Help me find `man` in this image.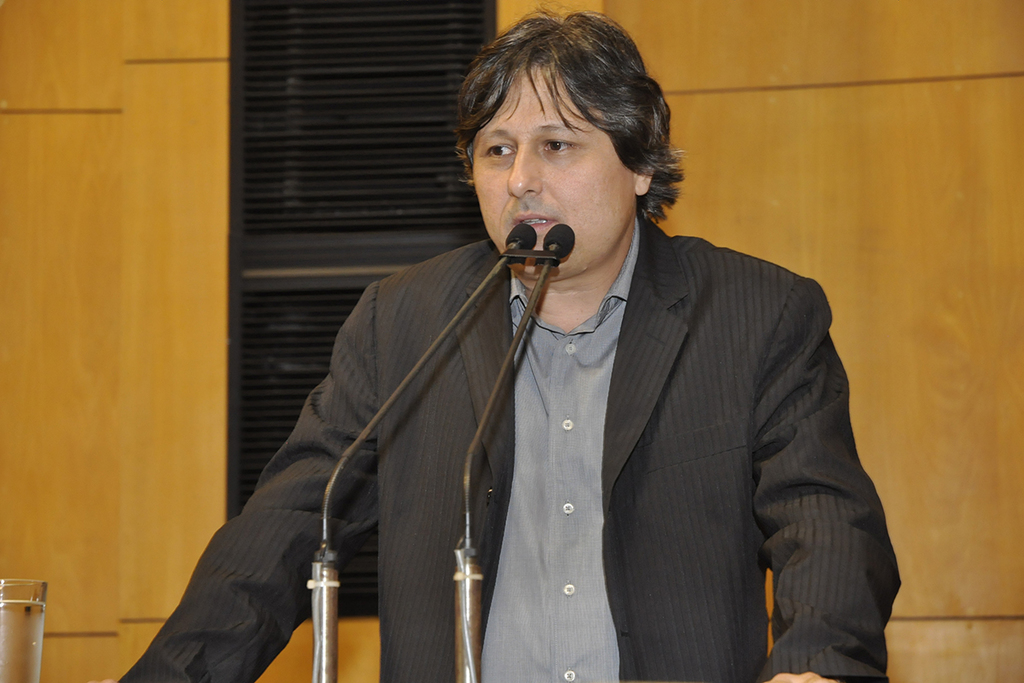
Found it: (88, 0, 905, 682).
